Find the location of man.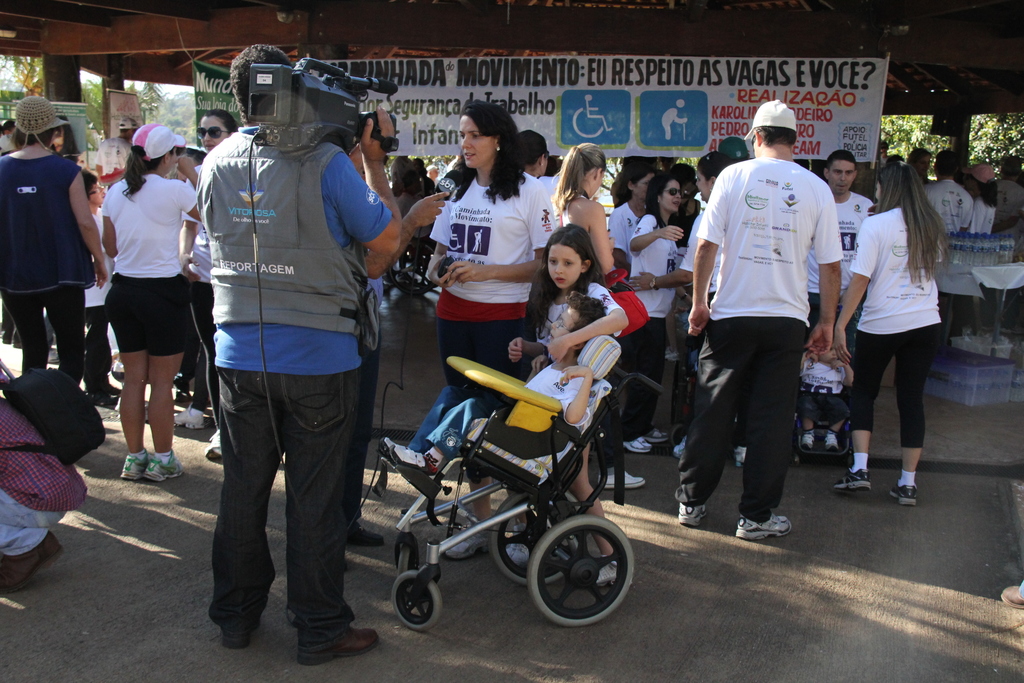
Location: region(991, 155, 1023, 234).
